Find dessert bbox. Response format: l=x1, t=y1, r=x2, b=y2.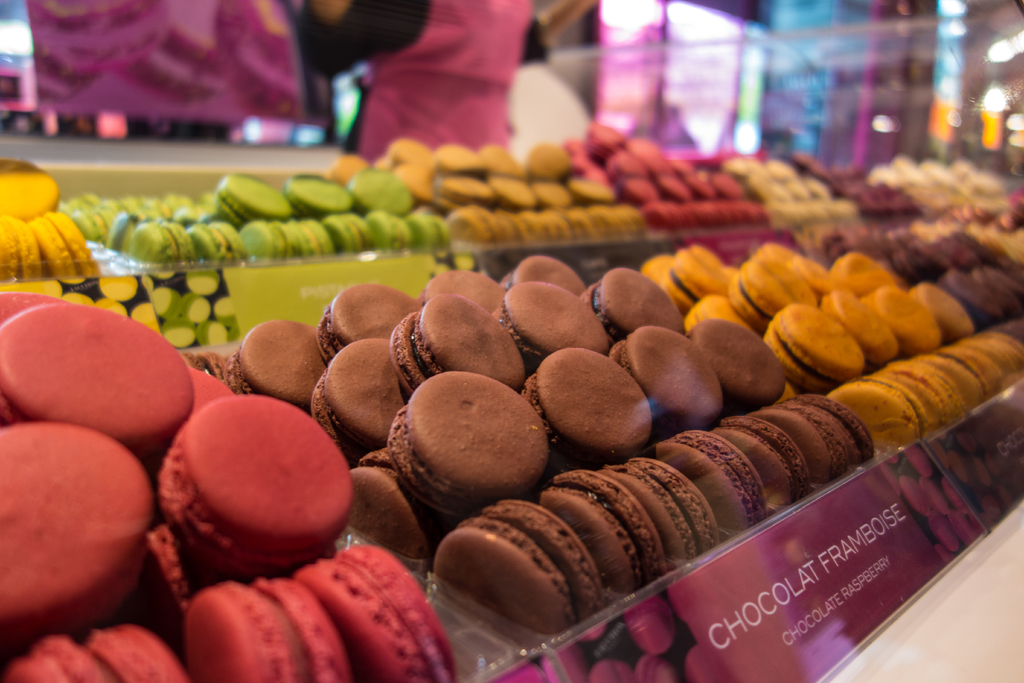
l=16, t=623, r=182, b=682.
